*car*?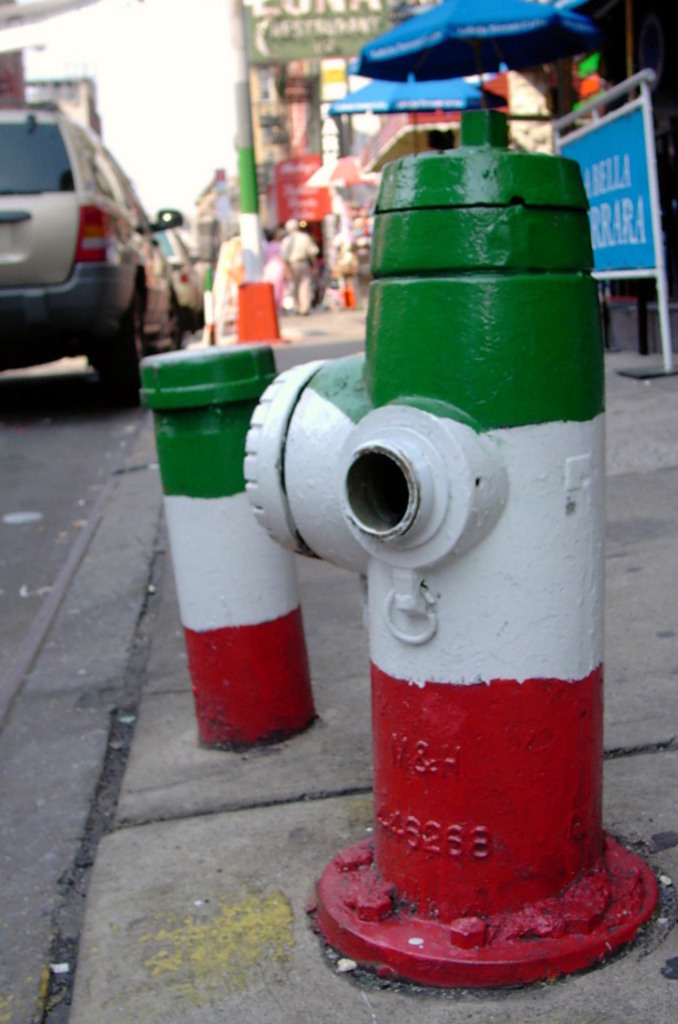
[156,202,210,355]
